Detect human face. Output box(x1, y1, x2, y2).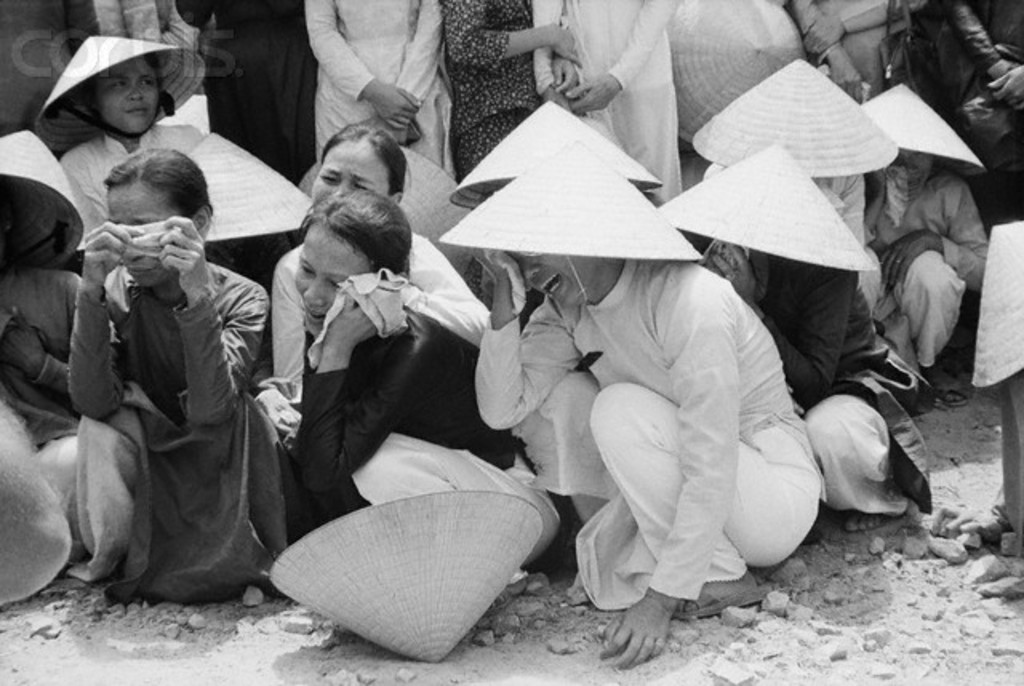
box(110, 54, 160, 126).
